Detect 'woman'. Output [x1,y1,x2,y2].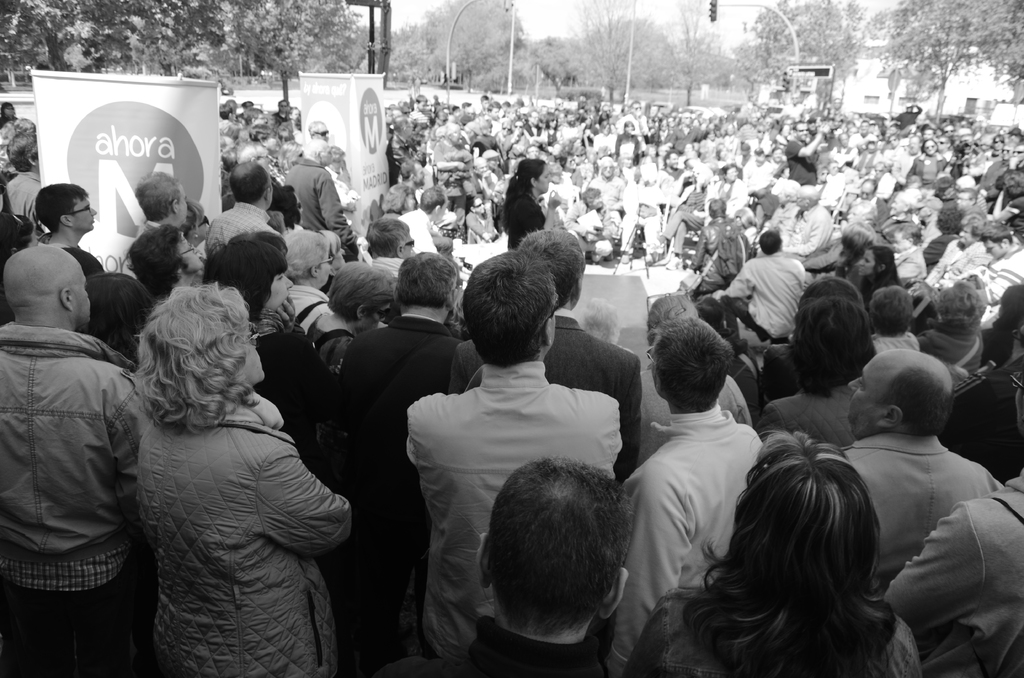
[747,294,883,449].
